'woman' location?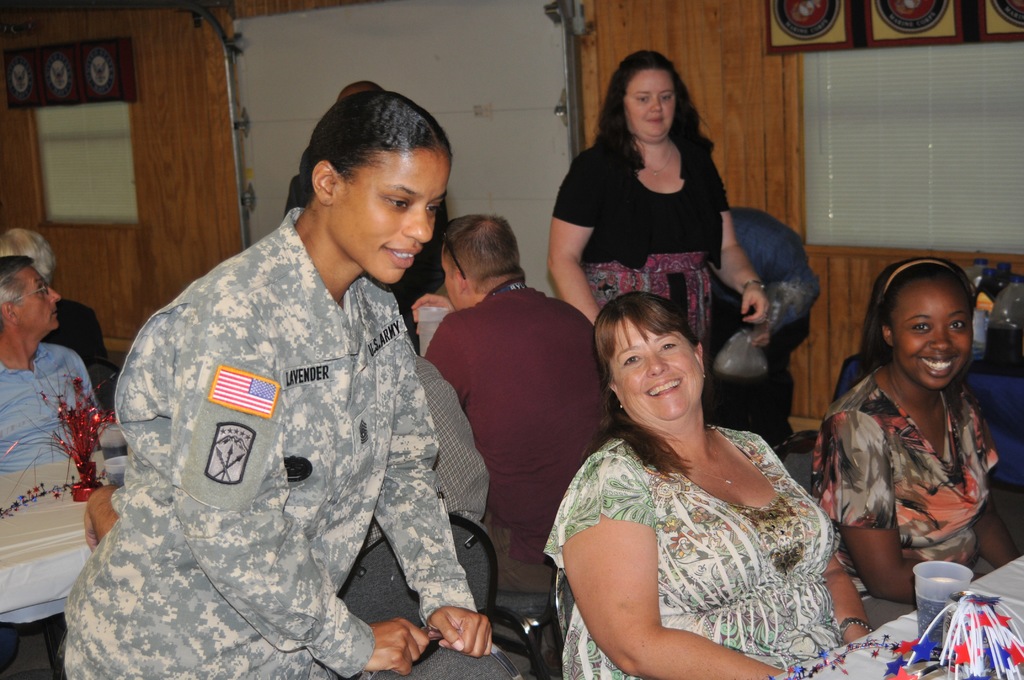
54:83:492:679
